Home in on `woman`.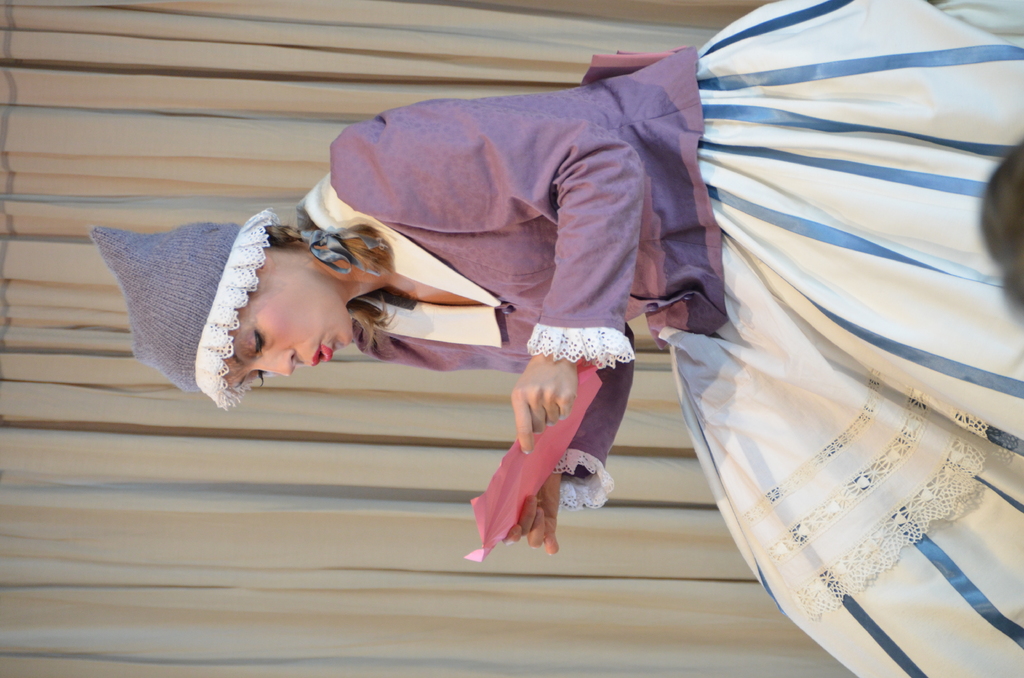
Homed in at (222,3,944,643).
